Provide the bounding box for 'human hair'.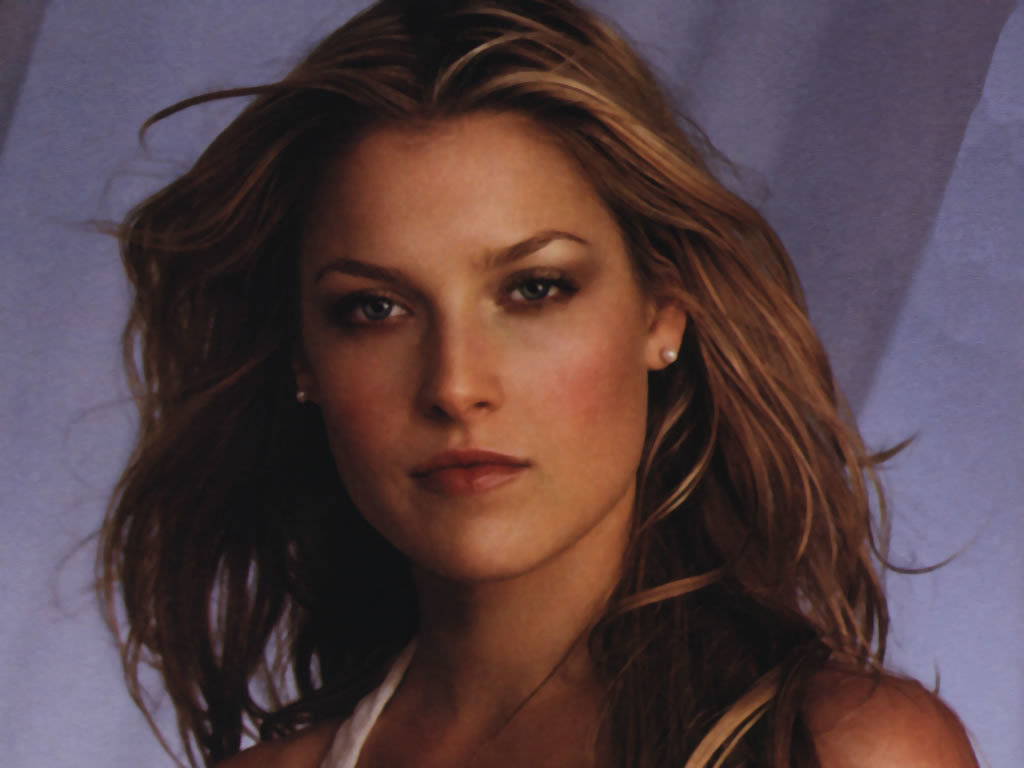
region(59, 0, 963, 767).
